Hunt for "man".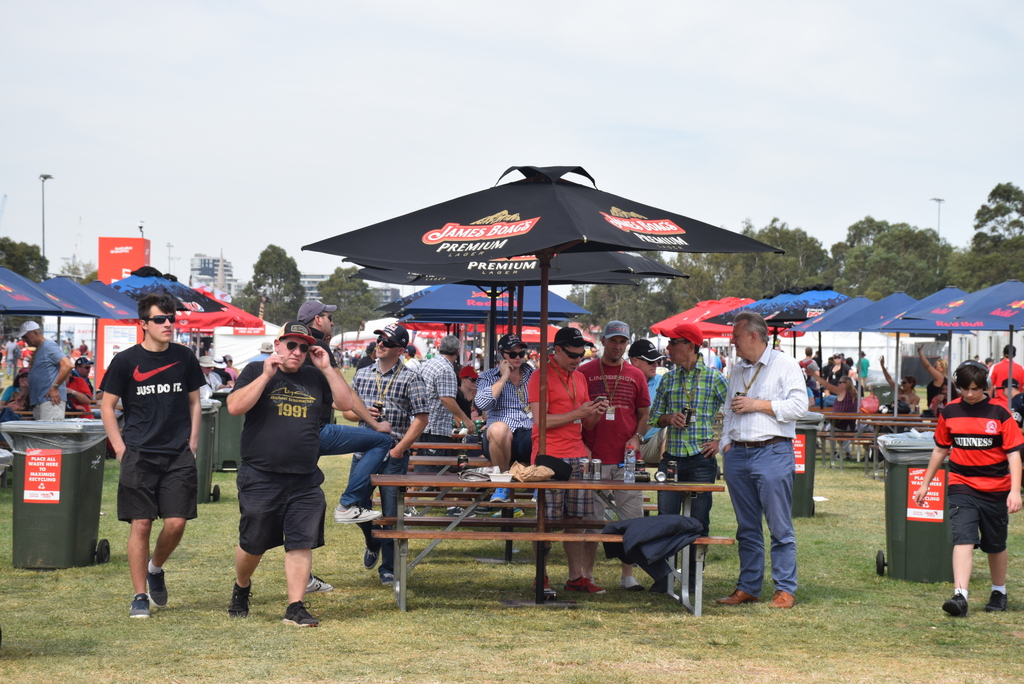
Hunted down at box(342, 323, 431, 588).
